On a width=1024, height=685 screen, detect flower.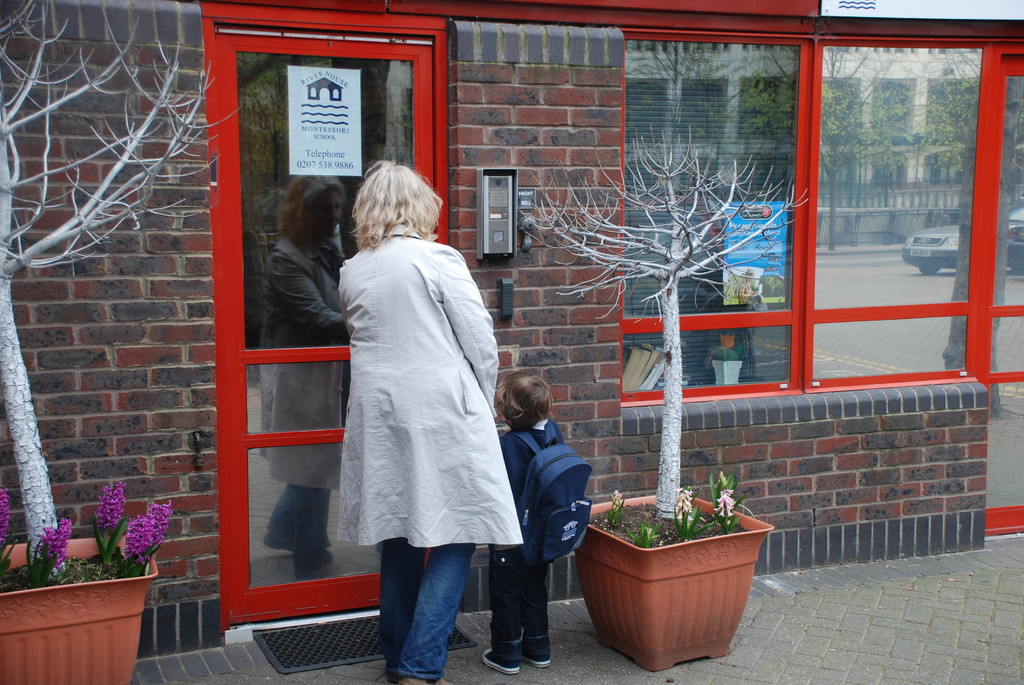
(left=97, top=485, right=125, bottom=534).
